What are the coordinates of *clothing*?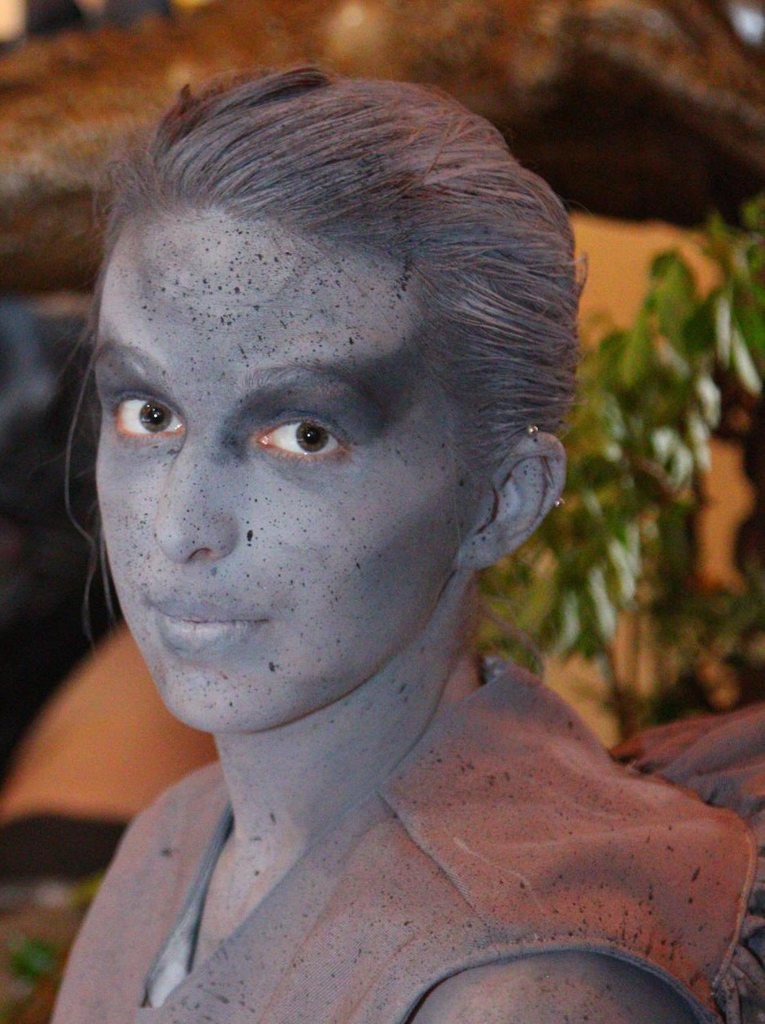
region(32, 674, 764, 1023).
